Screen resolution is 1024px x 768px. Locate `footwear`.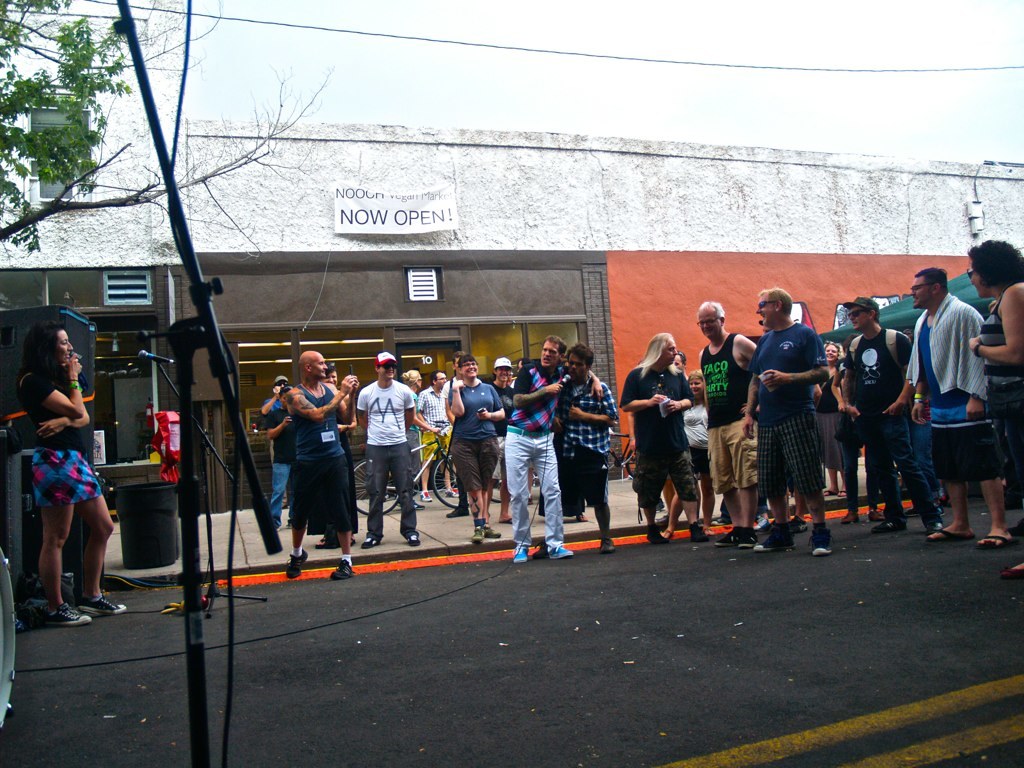
[left=866, top=508, right=882, bottom=520].
